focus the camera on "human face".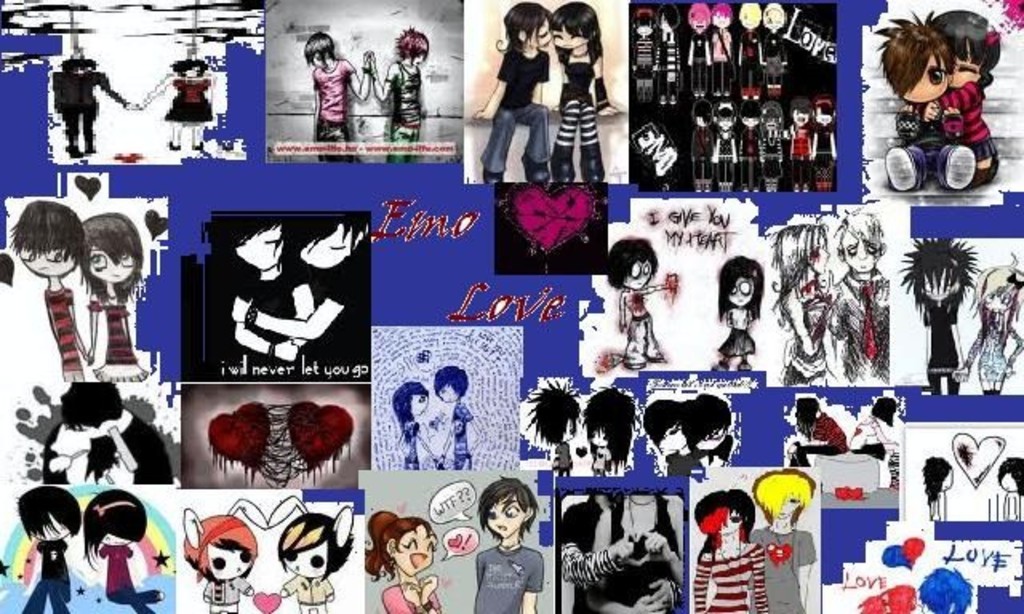
Focus region: [left=205, top=547, right=246, bottom=585].
